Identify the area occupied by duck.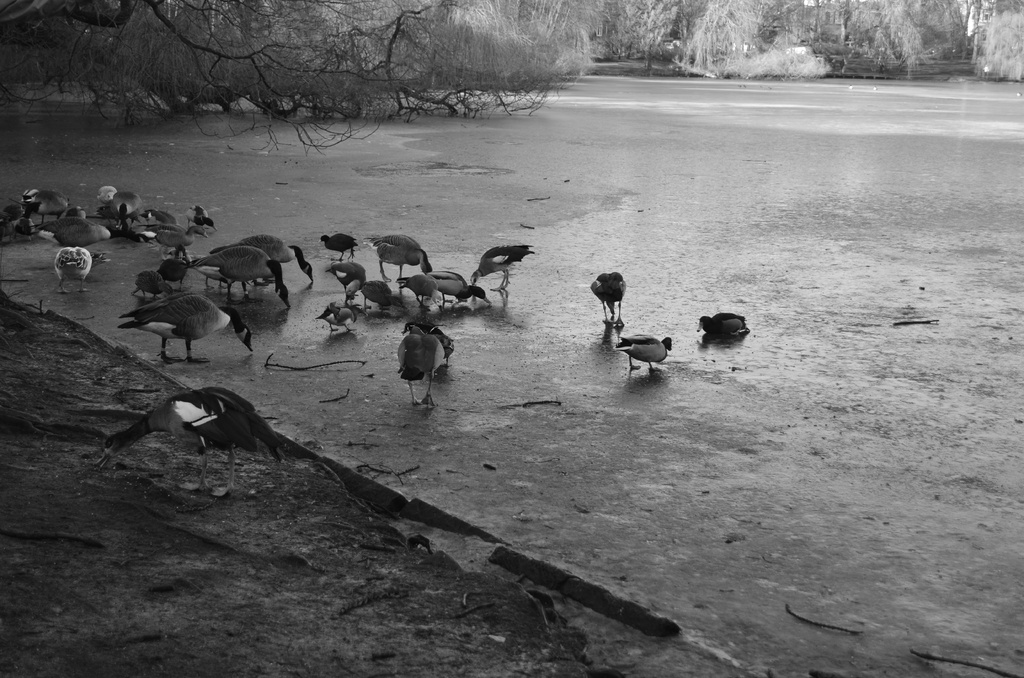
Area: crop(369, 234, 425, 271).
